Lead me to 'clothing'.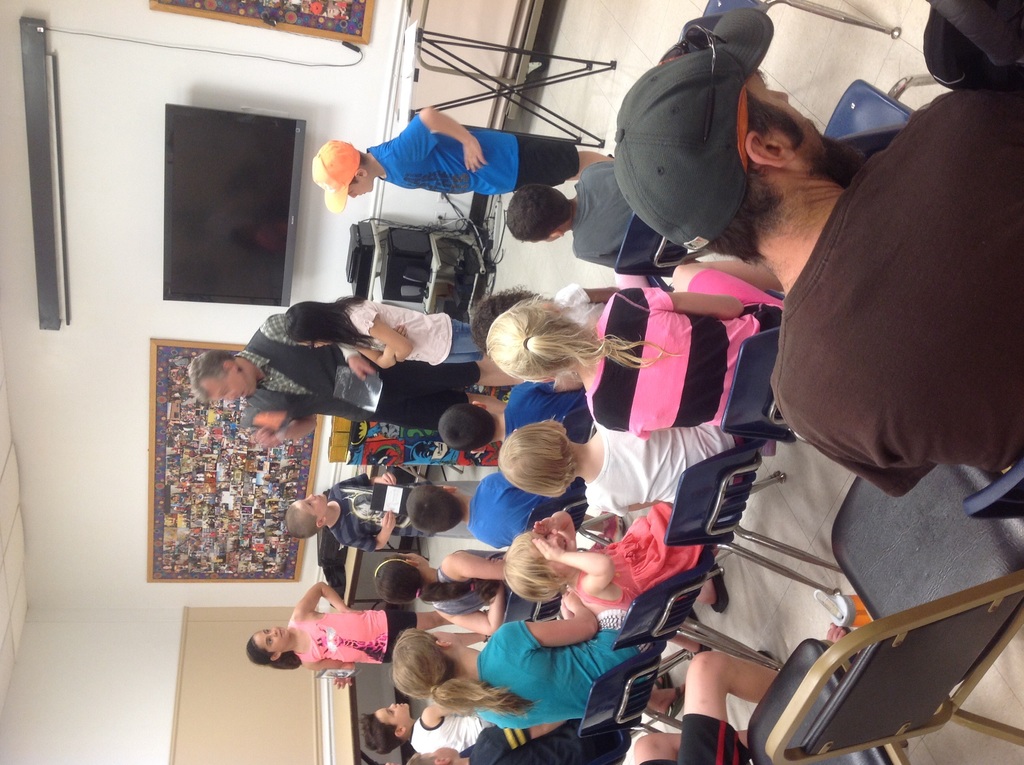
Lead to rect(475, 617, 637, 734).
